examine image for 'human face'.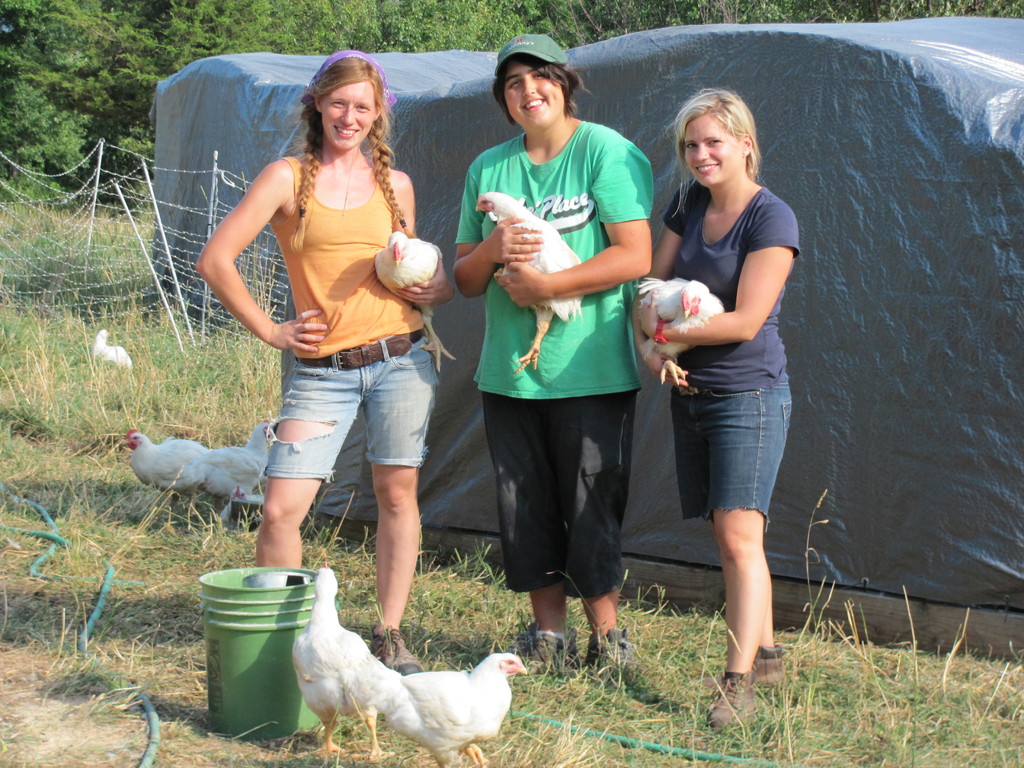
Examination result: crop(323, 82, 380, 145).
